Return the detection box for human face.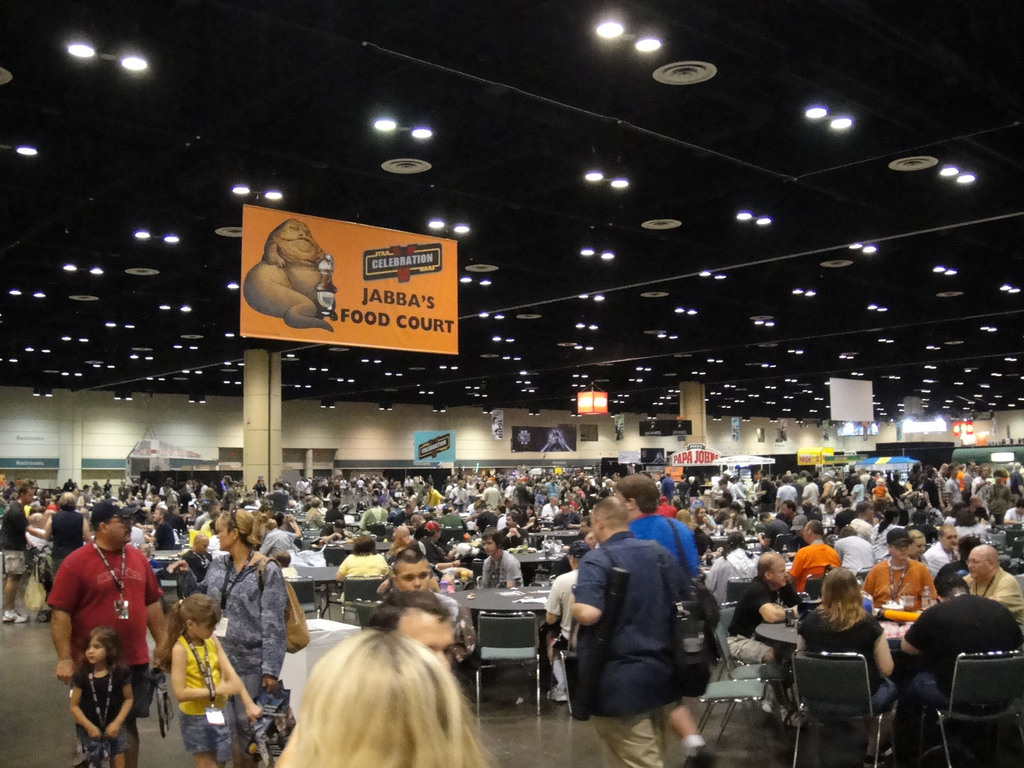
detection(504, 513, 513, 529).
